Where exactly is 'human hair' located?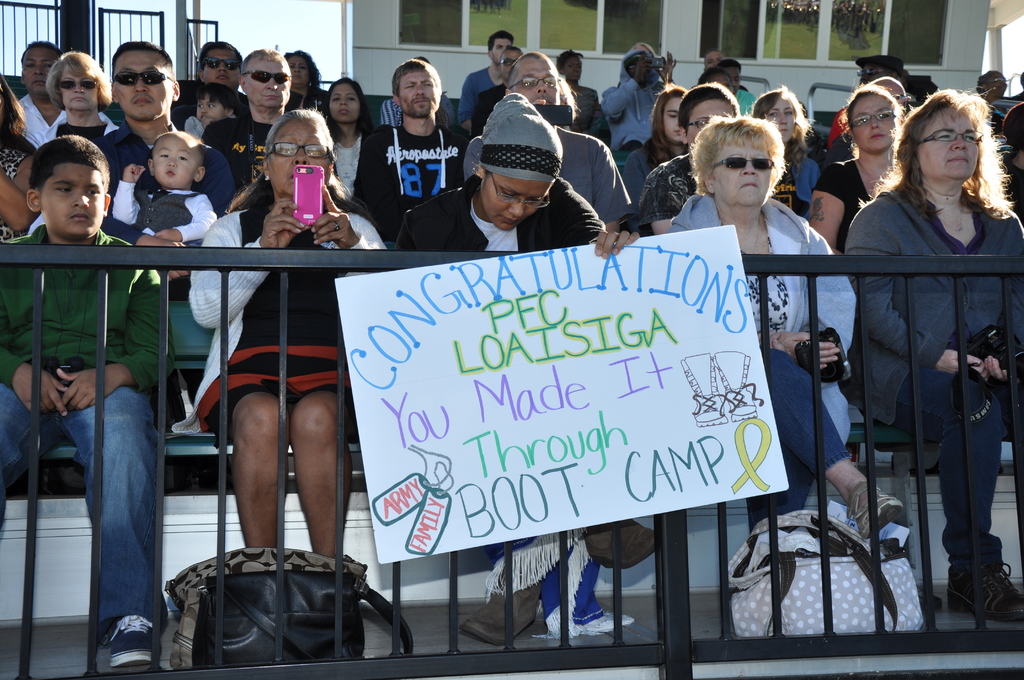
Its bounding box is rect(676, 81, 736, 128).
